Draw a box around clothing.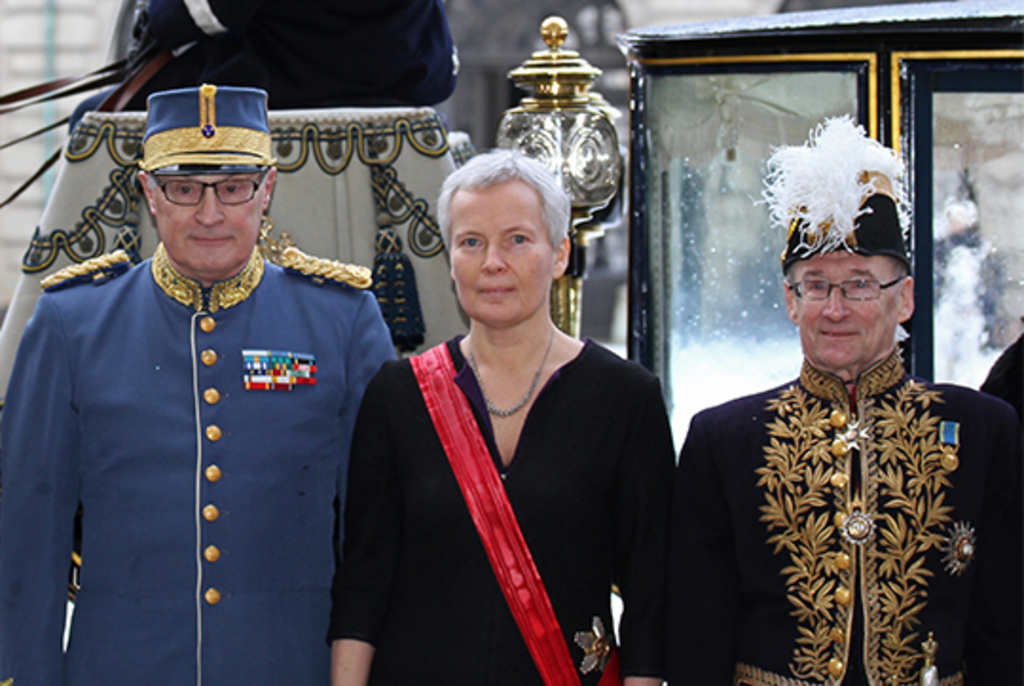
left=660, top=358, right=1016, bottom=684.
